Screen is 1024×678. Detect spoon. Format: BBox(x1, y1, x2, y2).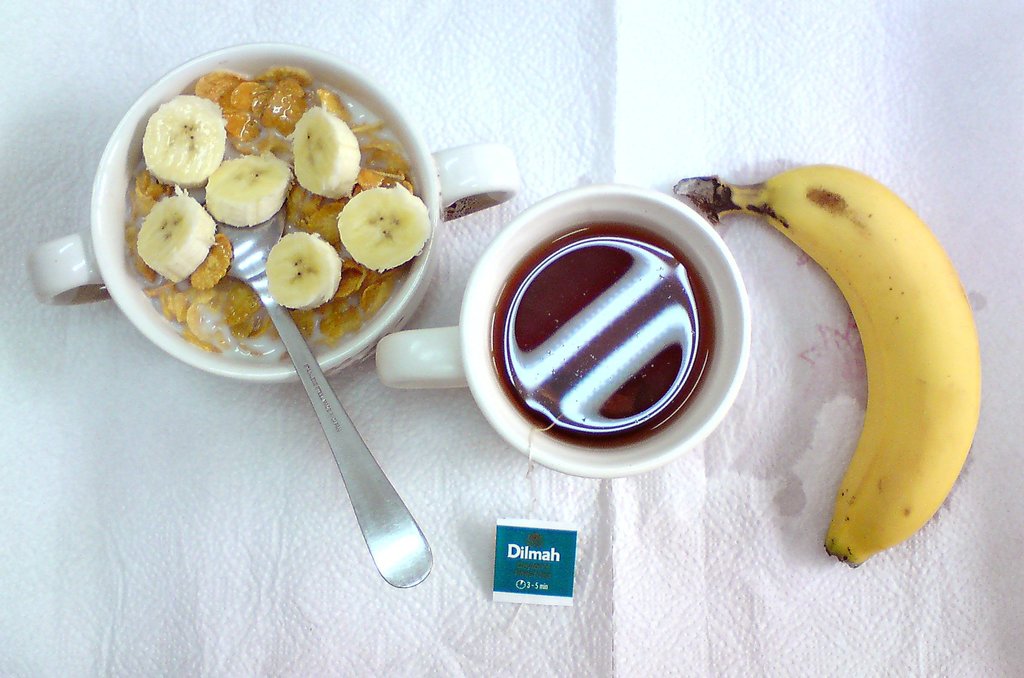
BBox(200, 204, 431, 586).
